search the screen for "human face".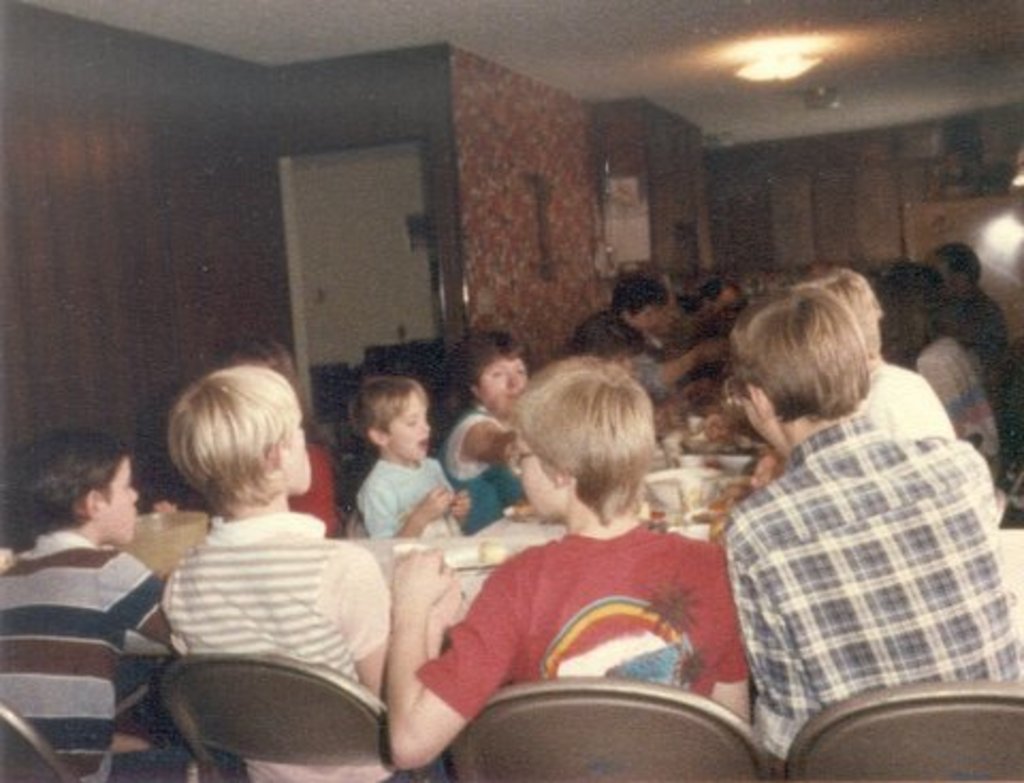
Found at pyautogui.locateOnScreen(478, 361, 531, 427).
